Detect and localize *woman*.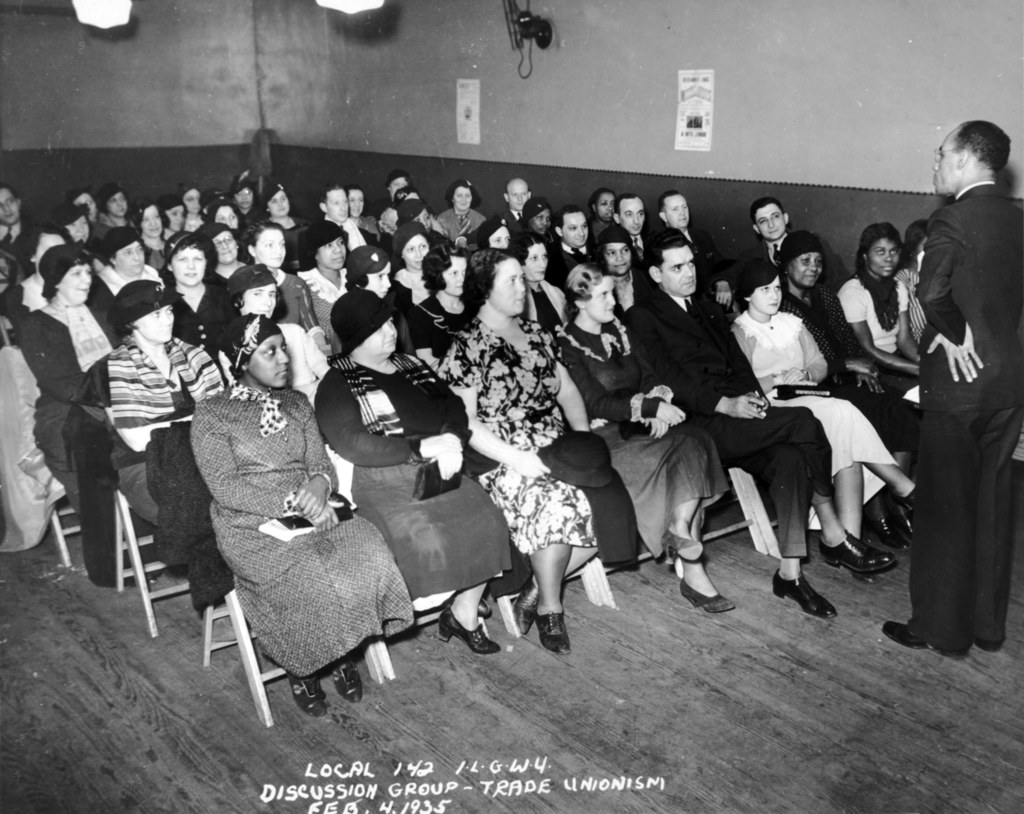
Localized at (0, 223, 67, 555).
